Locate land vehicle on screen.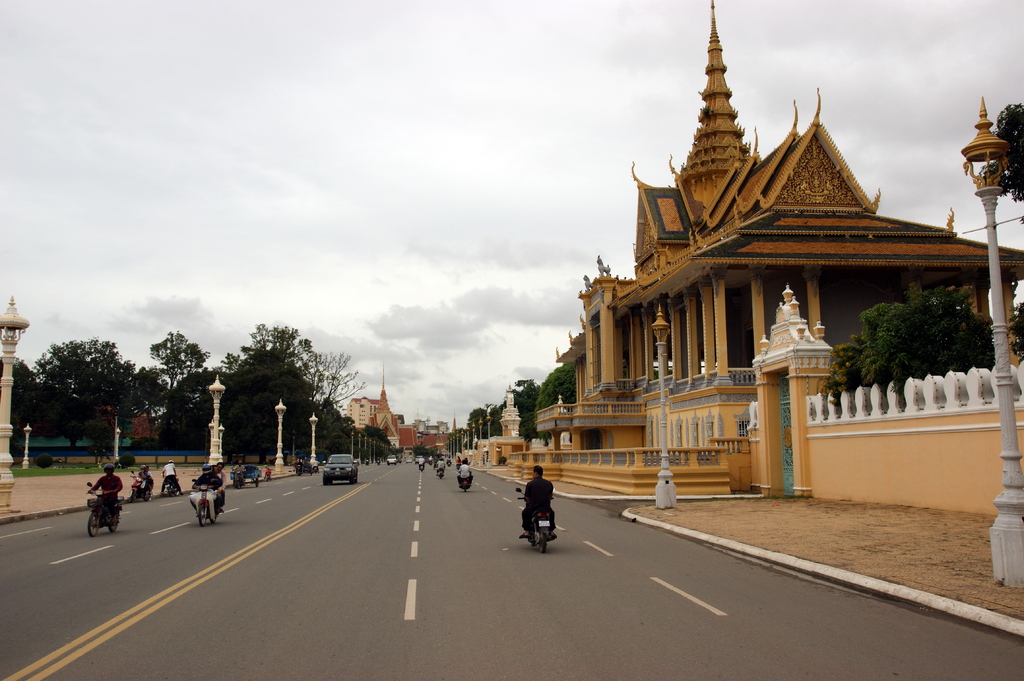
On screen at 413,456,422,458.
